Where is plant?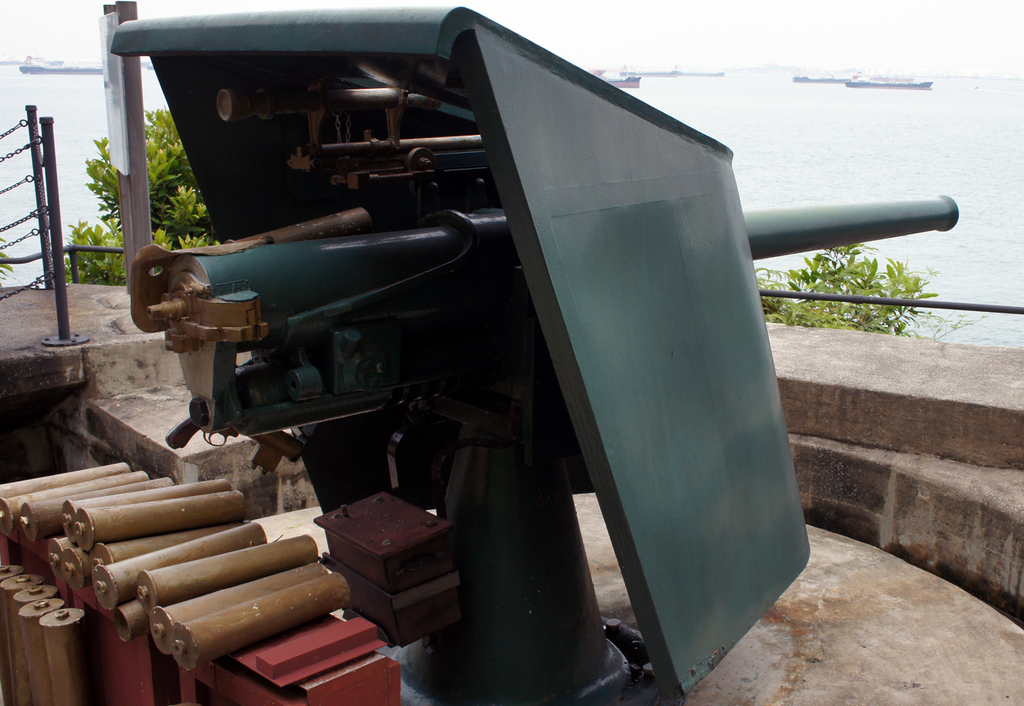
764,244,941,327.
